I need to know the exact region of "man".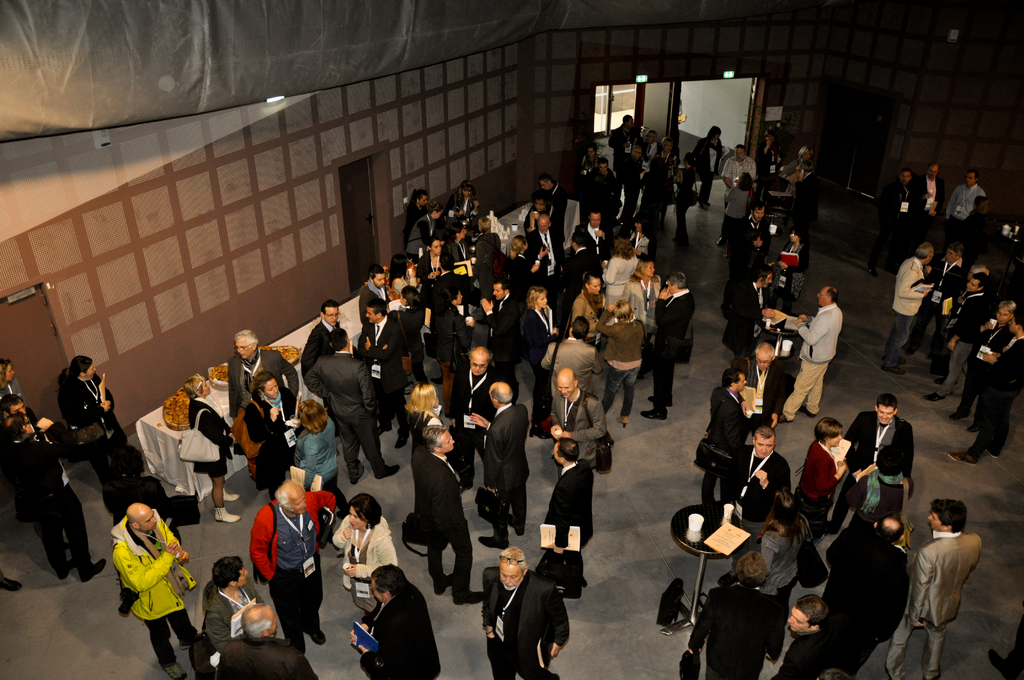
Region: (x1=216, y1=604, x2=319, y2=679).
